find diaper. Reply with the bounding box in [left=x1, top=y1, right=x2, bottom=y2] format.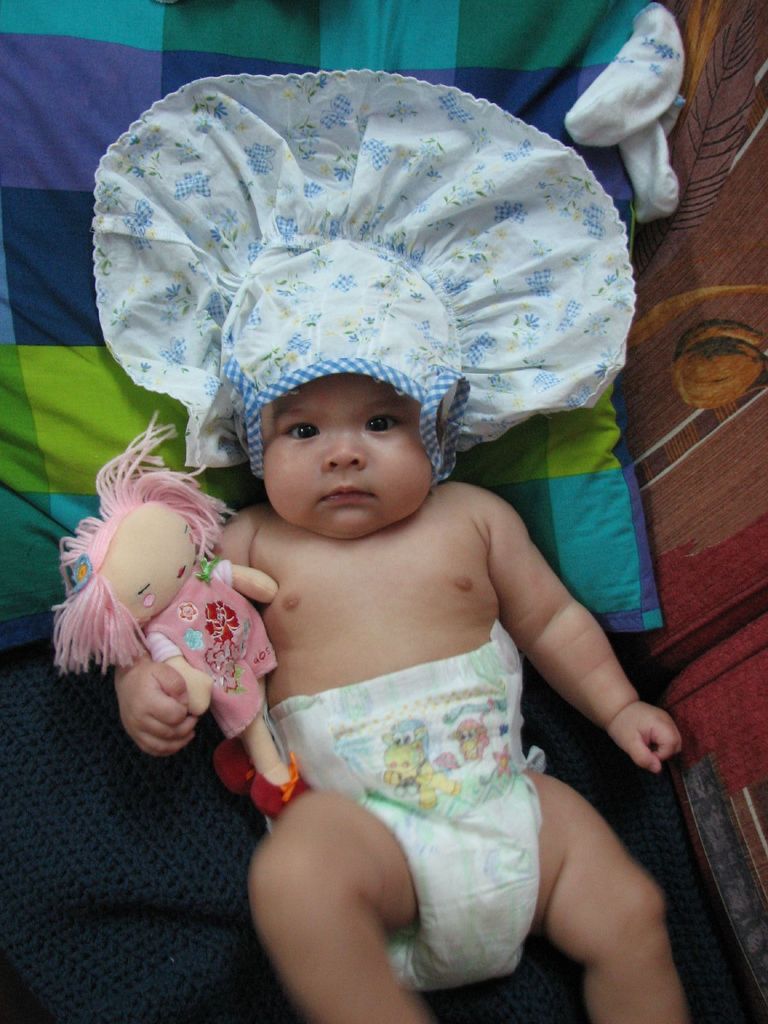
[left=260, top=623, right=541, bottom=997].
